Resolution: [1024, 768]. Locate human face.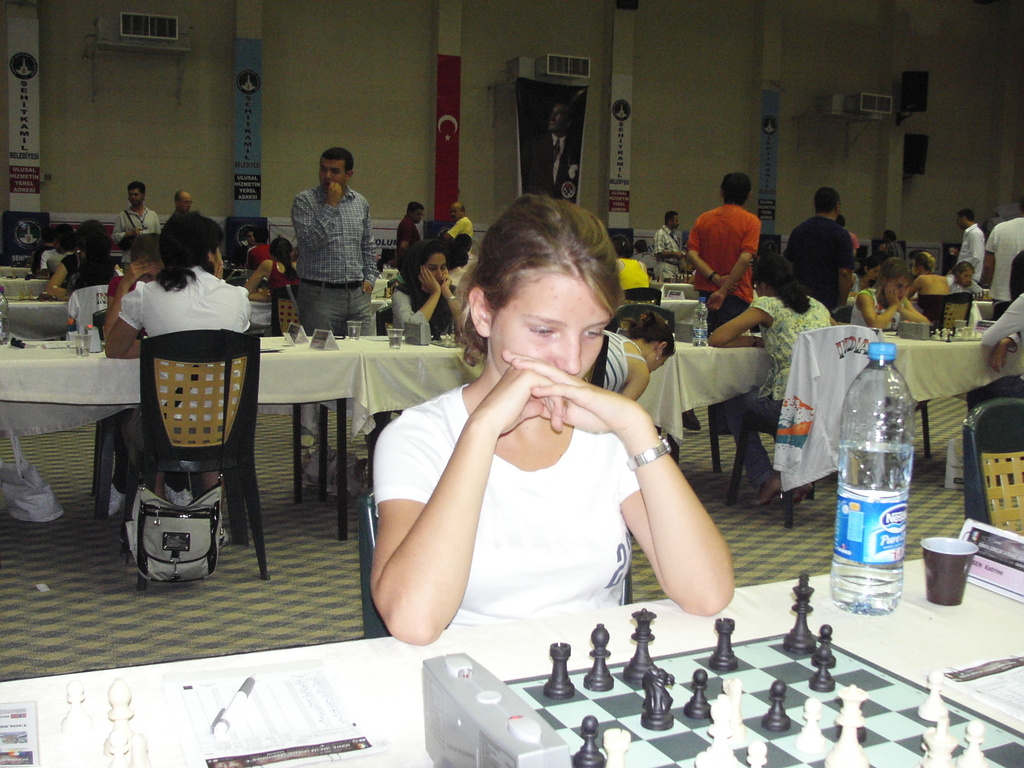
428:257:445:282.
